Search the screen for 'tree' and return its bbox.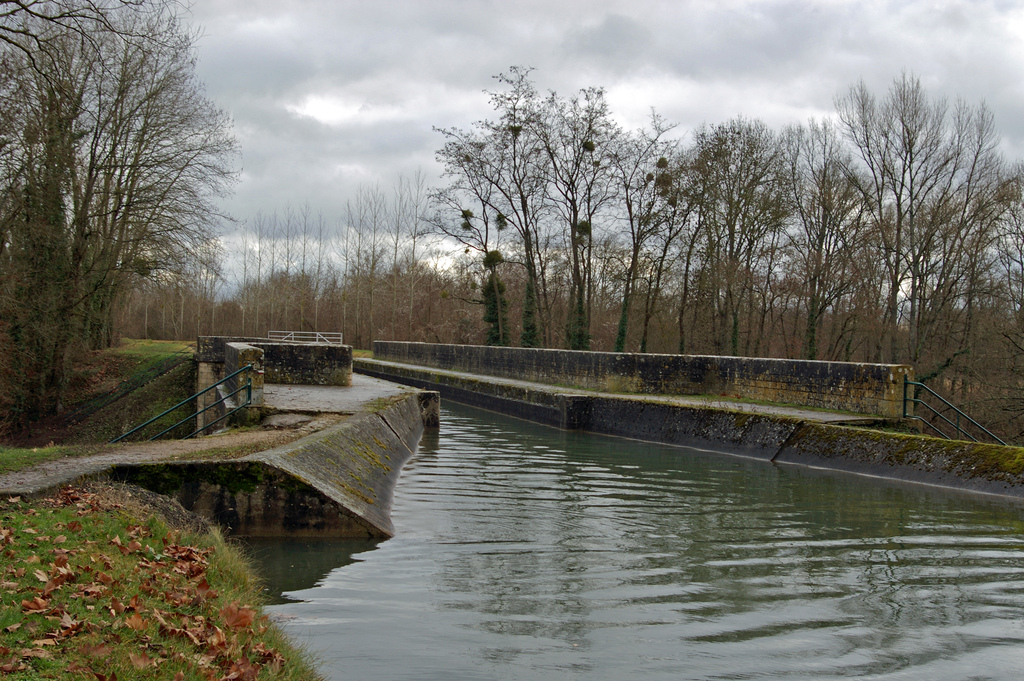
Found: <bbox>410, 51, 600, 365</bbox>.
